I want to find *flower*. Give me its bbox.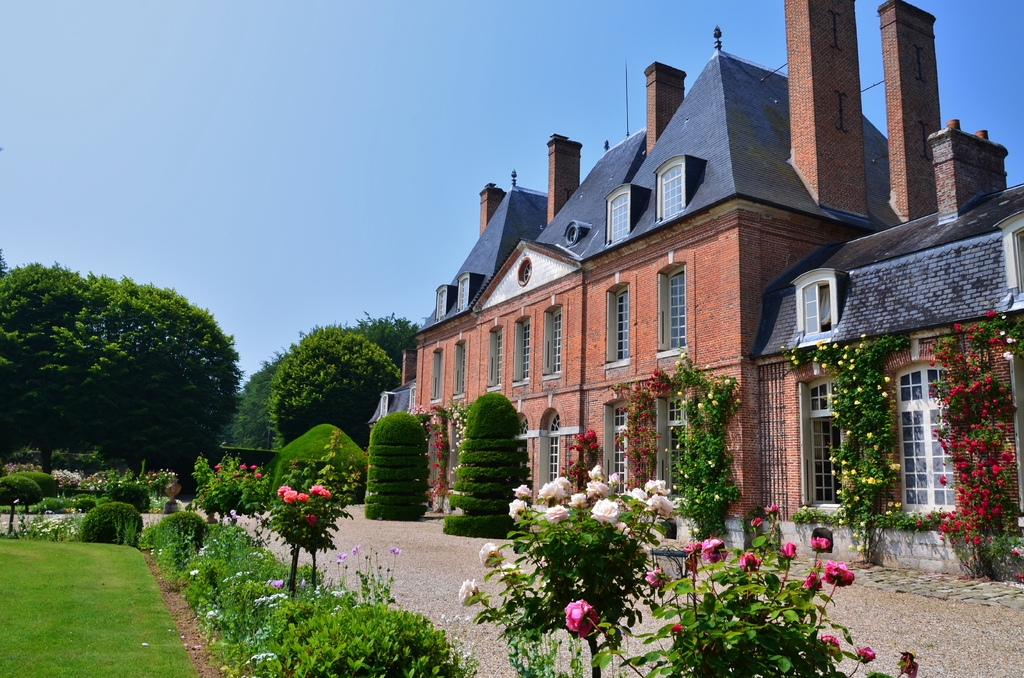
817,631,842,659.
